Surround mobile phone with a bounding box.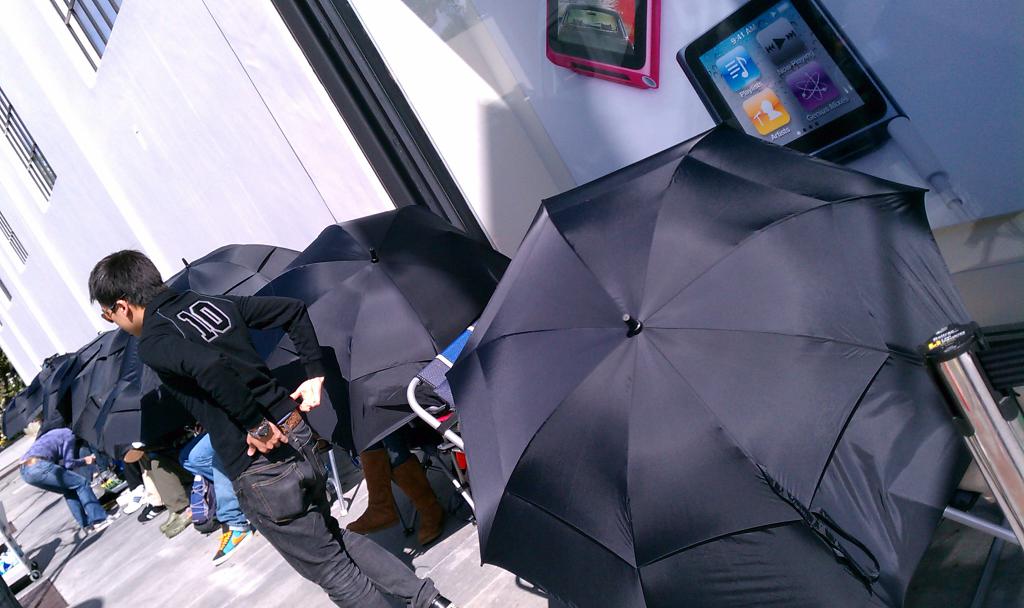
x1=685 y1=9 x2=929 y2=138.
